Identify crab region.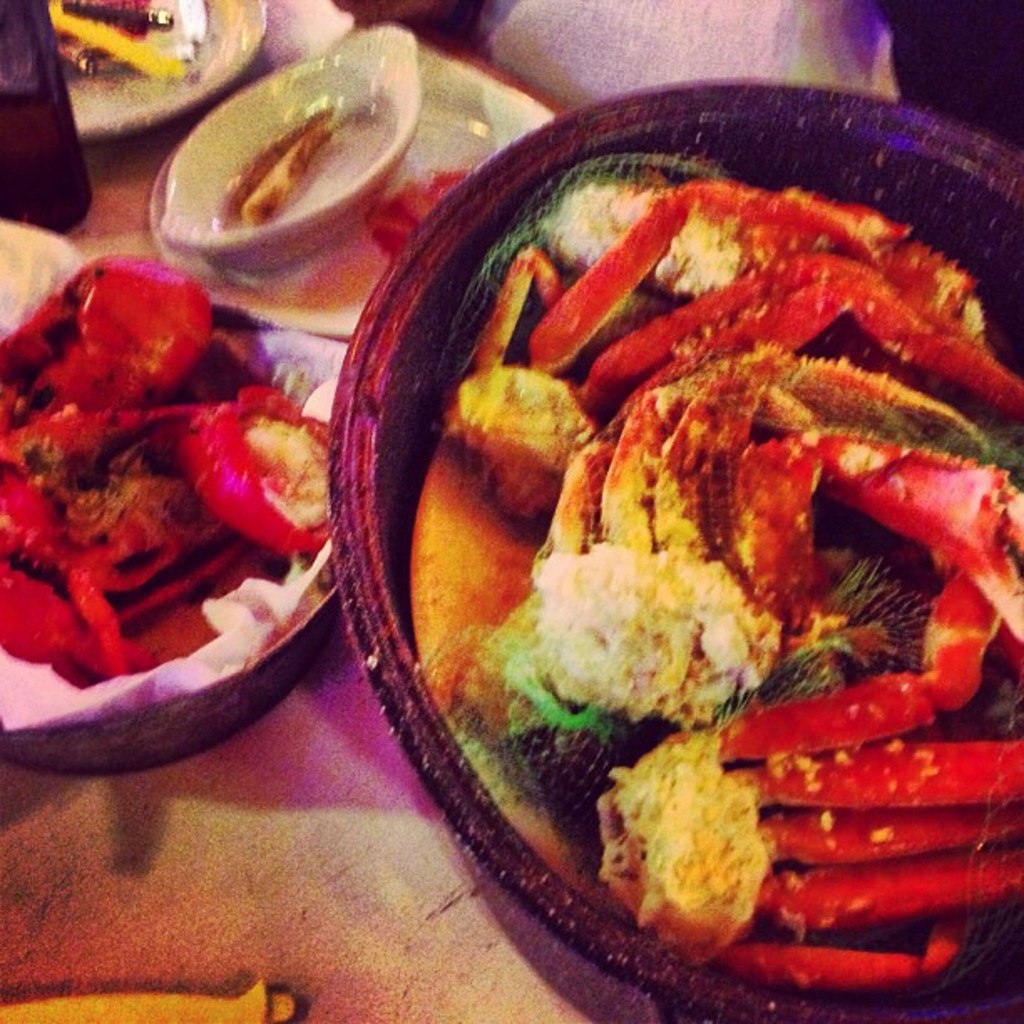
Region: {"left": 602, "top": 540, "right": 1022, "bottom": 1002}.
